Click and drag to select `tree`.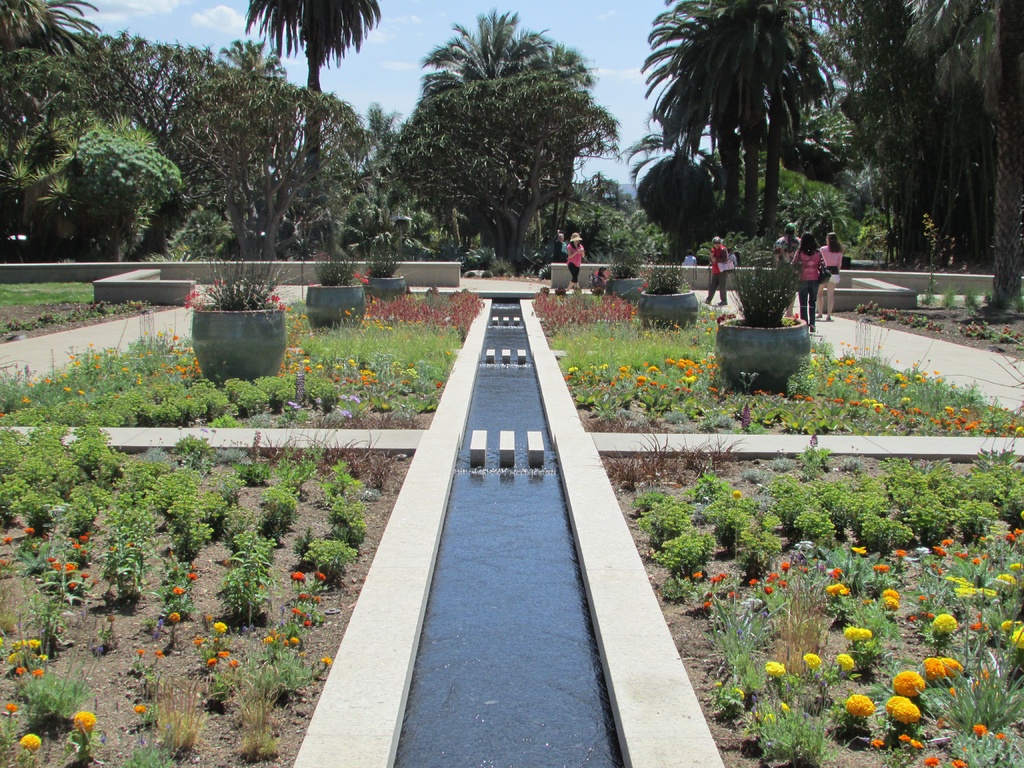
Selection: x1=618 y1=107 x2=723 y2=257.
